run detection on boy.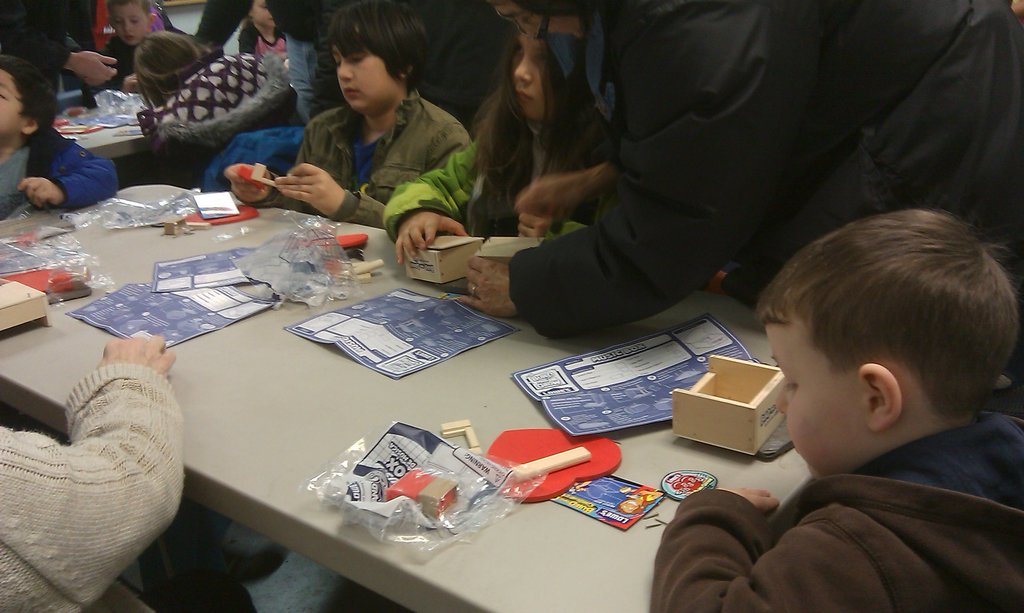
Result: box=[0, 54, 118, 219].
